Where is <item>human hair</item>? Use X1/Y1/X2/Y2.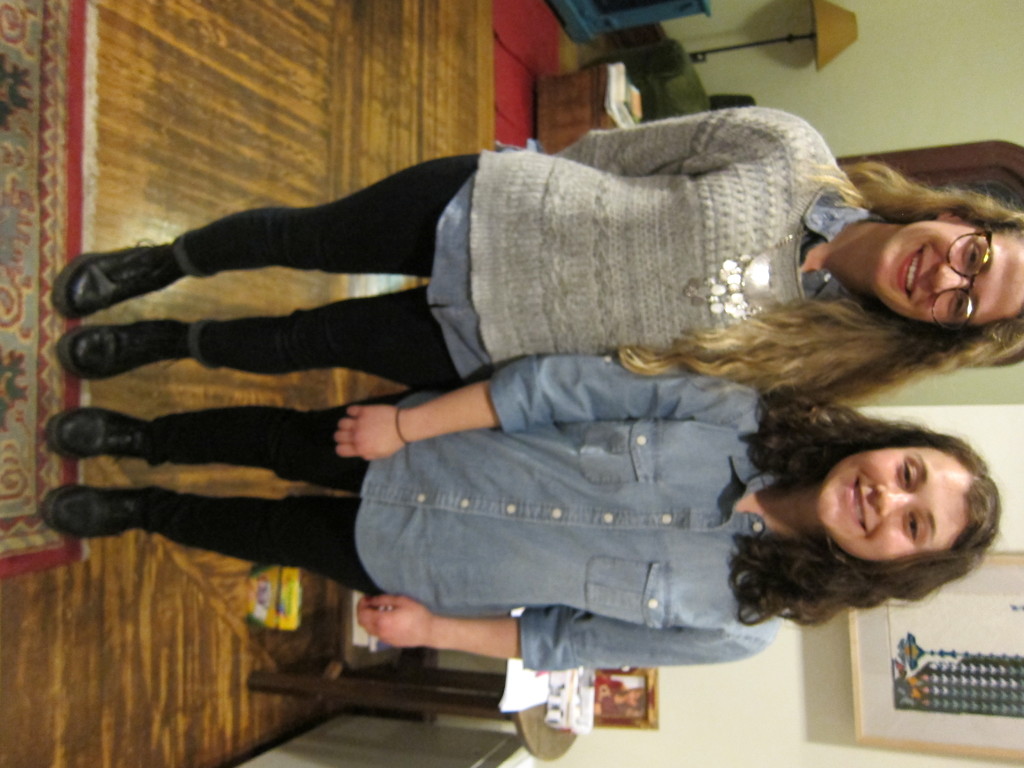
615/159/1023/405.
